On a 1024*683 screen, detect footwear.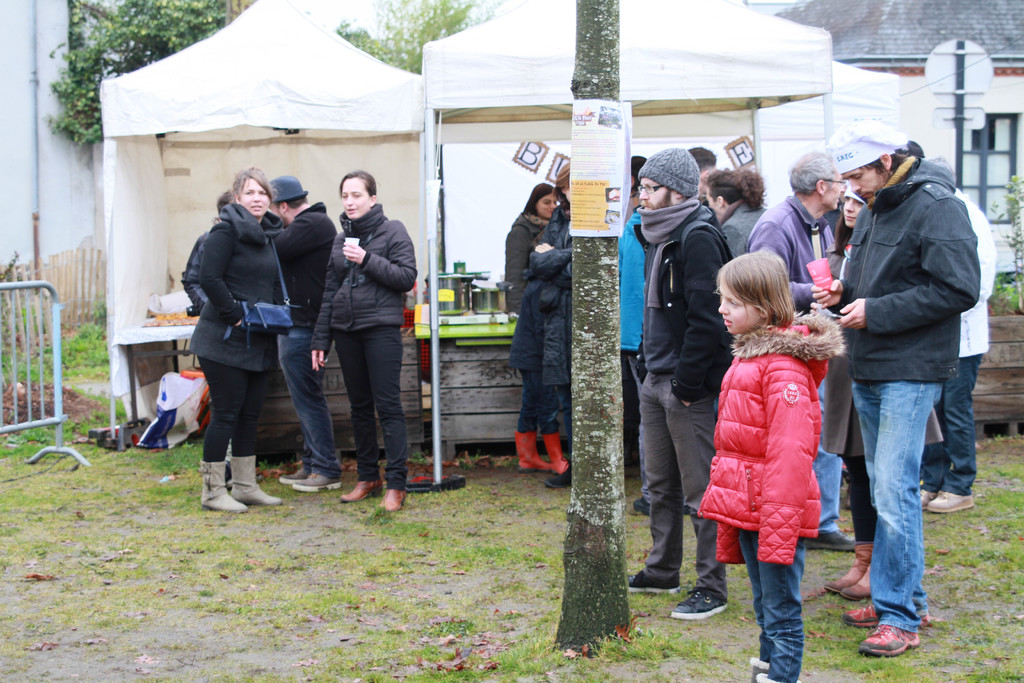
left=513, top=429, right=551, bottom=471.
